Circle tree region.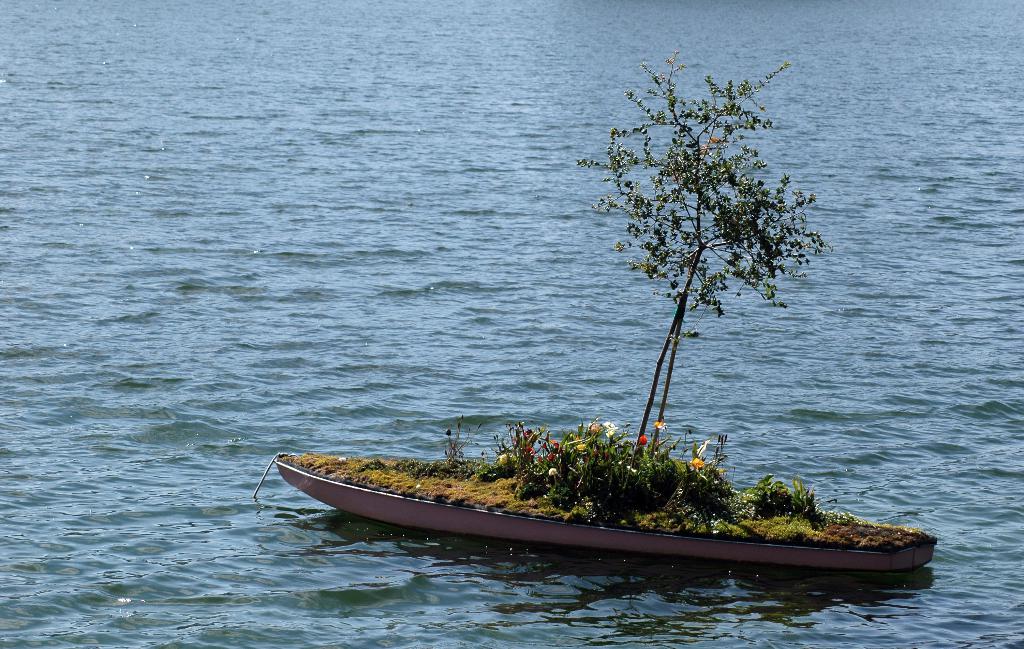
Region: [left=605, top=44, right=843, bottom=457].
